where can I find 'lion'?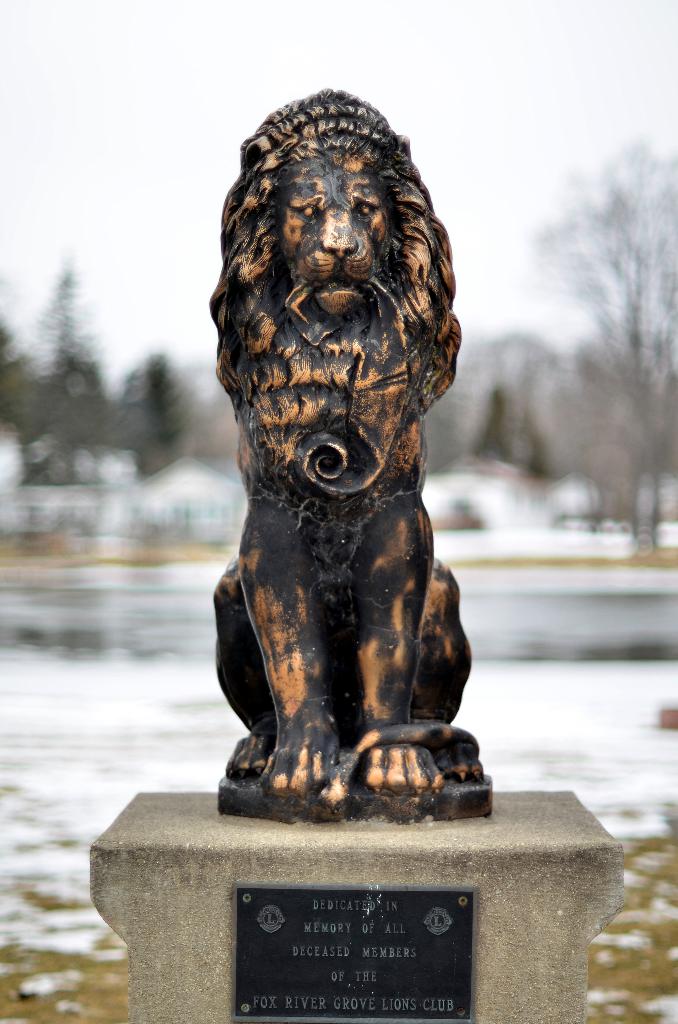
You can find it at [210,94,494,818].
